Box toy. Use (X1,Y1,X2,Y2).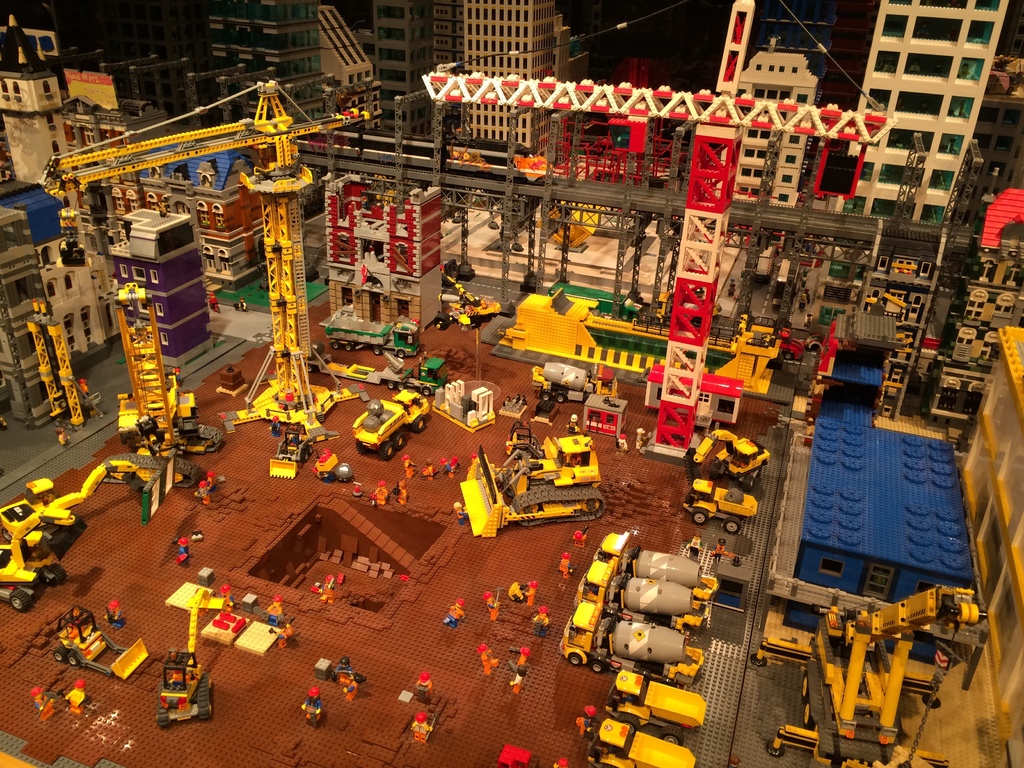
(416,672,432,707).
